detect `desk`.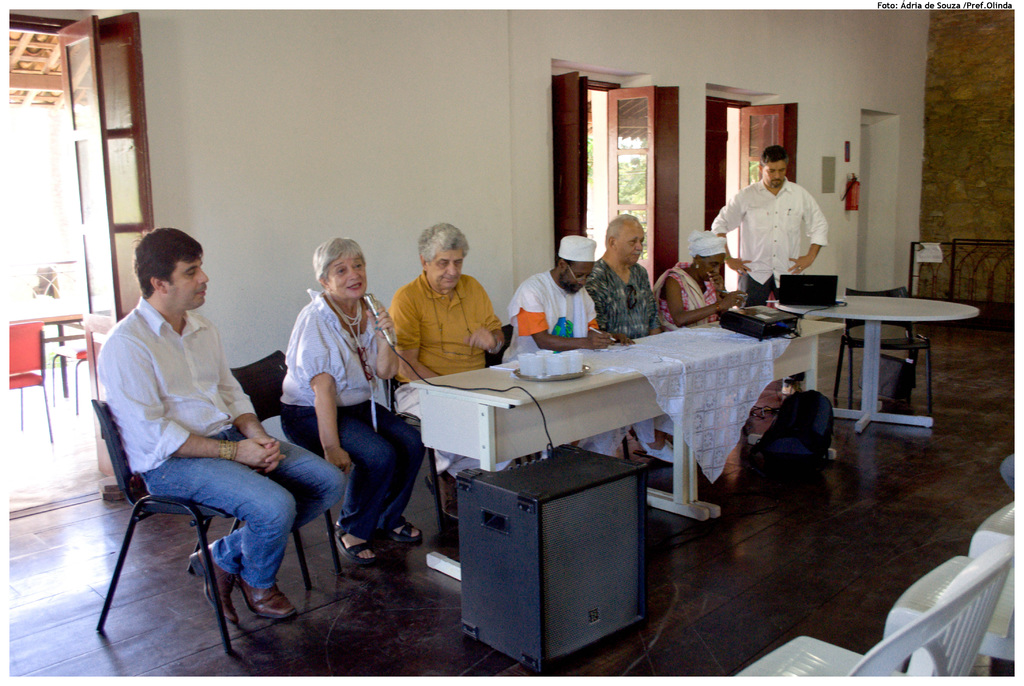
Detected at {"left": 771, "top": 294, "right": 980, "bottom": 429}.
